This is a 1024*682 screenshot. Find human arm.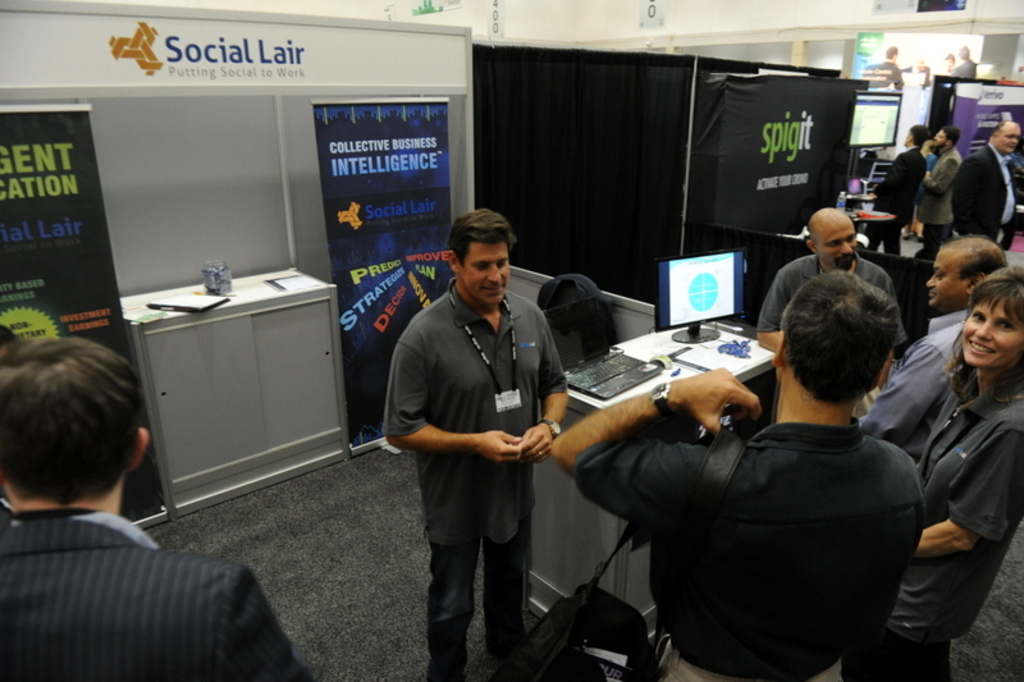
Bounding box: [909, 146, 956, 197].
